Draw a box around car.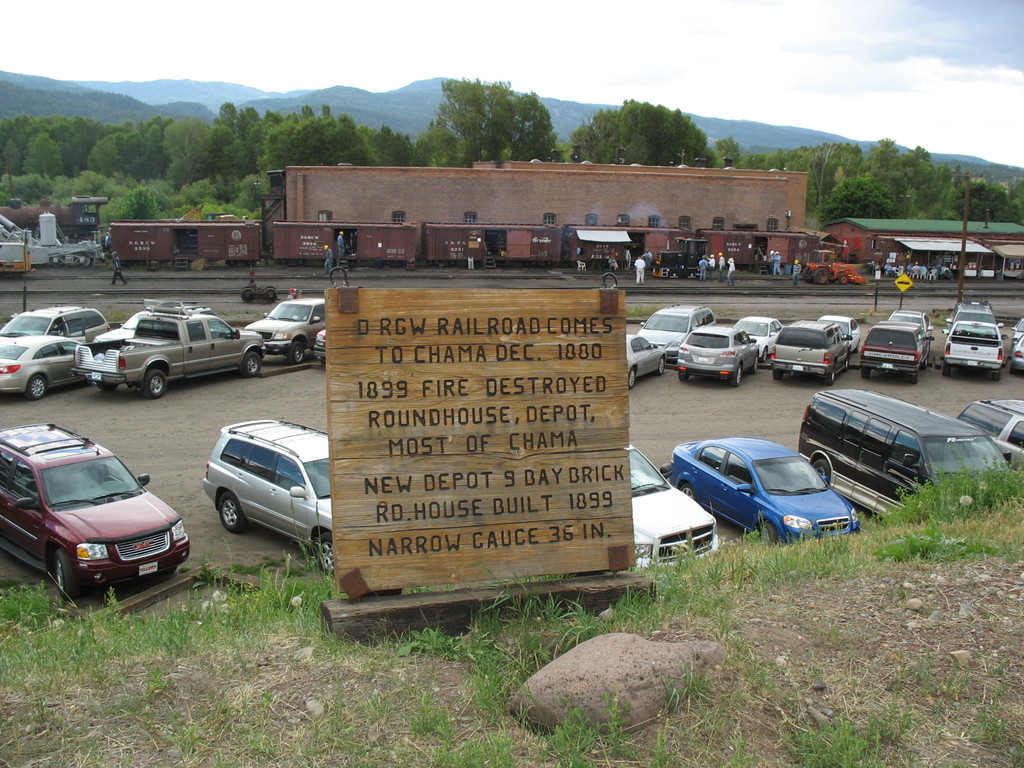
left=671, top=320, right=758, bottom=389.
